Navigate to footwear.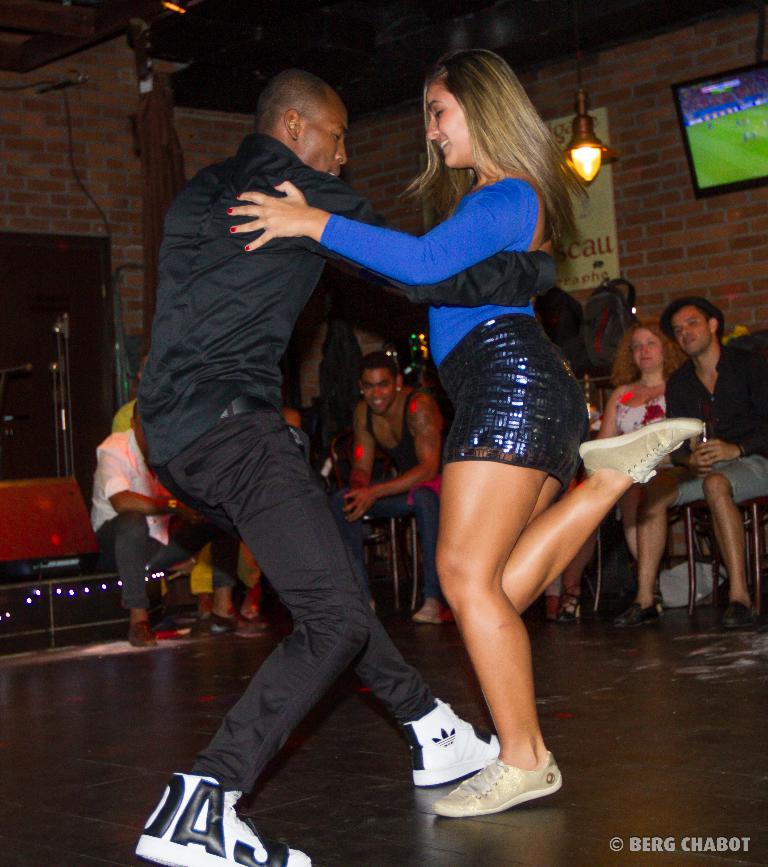
Navigation target: <bbox>617, 600, 659, 629</bbox>.
